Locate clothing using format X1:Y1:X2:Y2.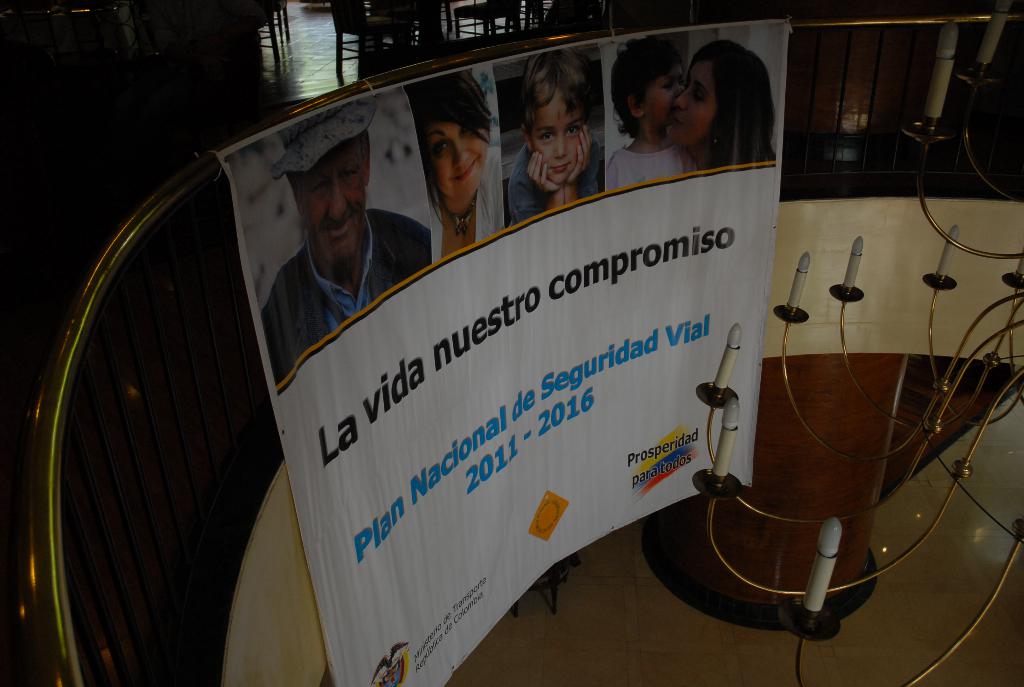
259:207:429:385.
